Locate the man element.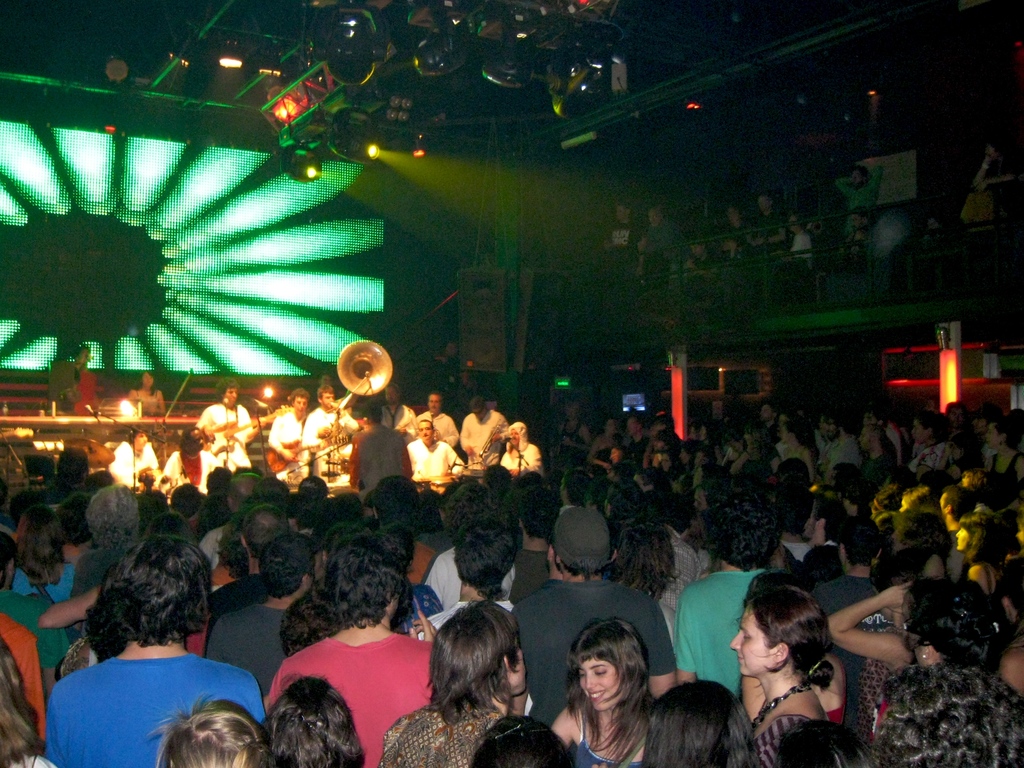
Element bbox: bbox=[44, 543, 266, 759].
